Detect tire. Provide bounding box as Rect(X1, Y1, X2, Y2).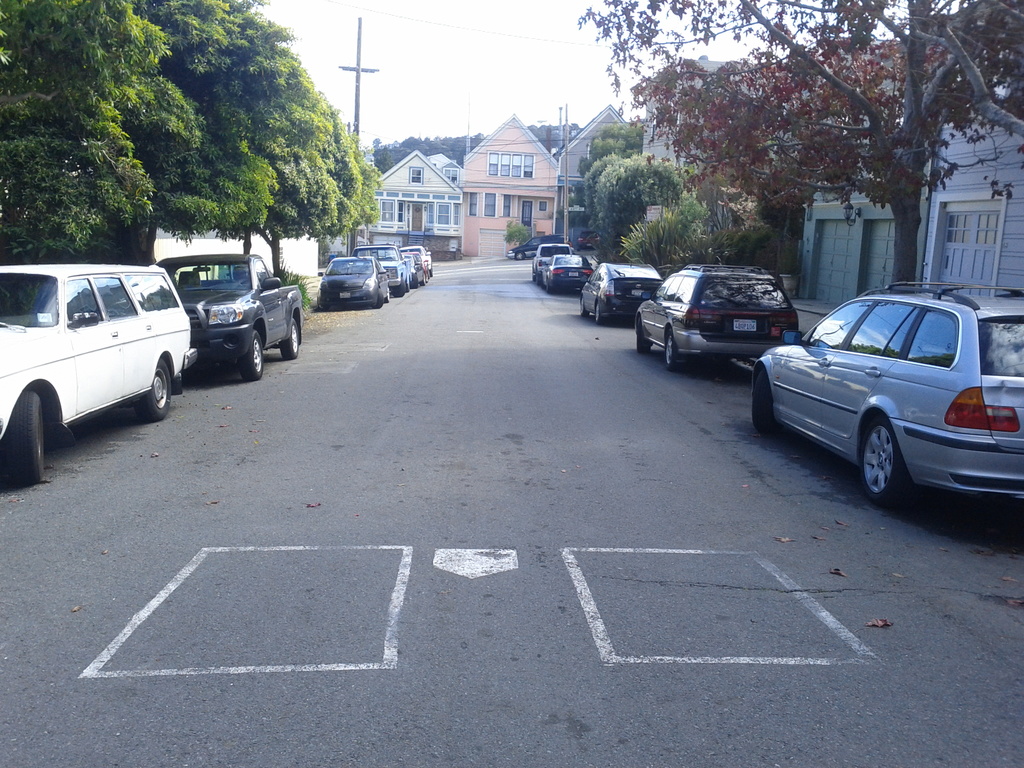
Rect(858, 414, 908, 503).
